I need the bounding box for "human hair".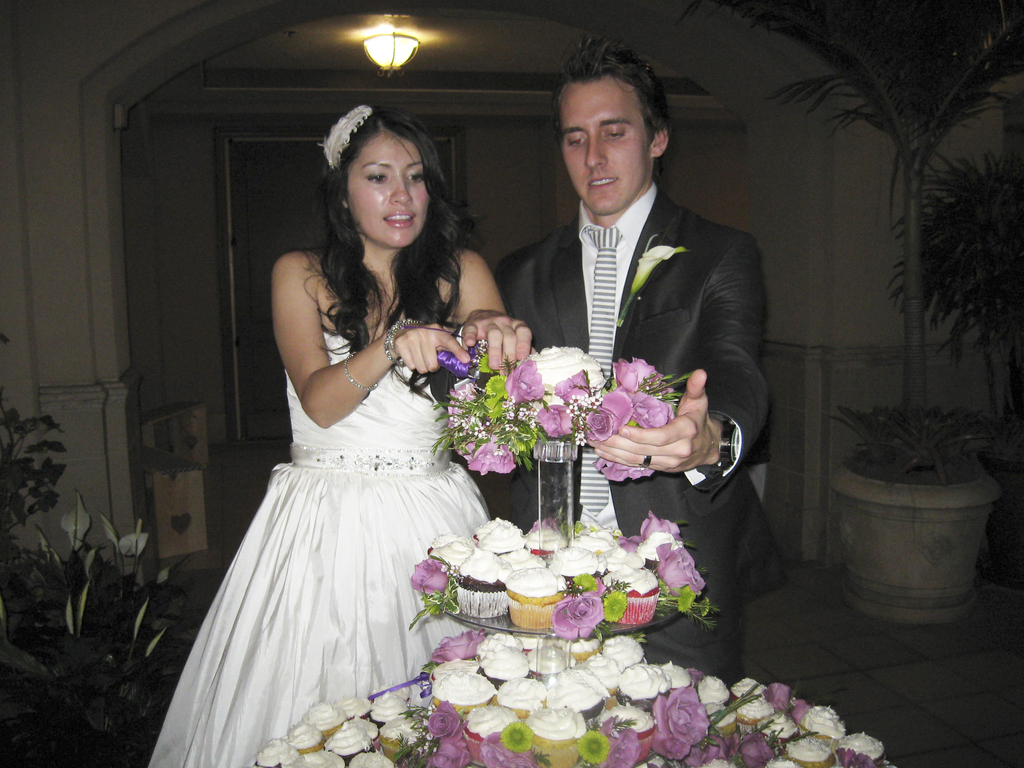
Here it is: rect(301, 117, 457, 365).
